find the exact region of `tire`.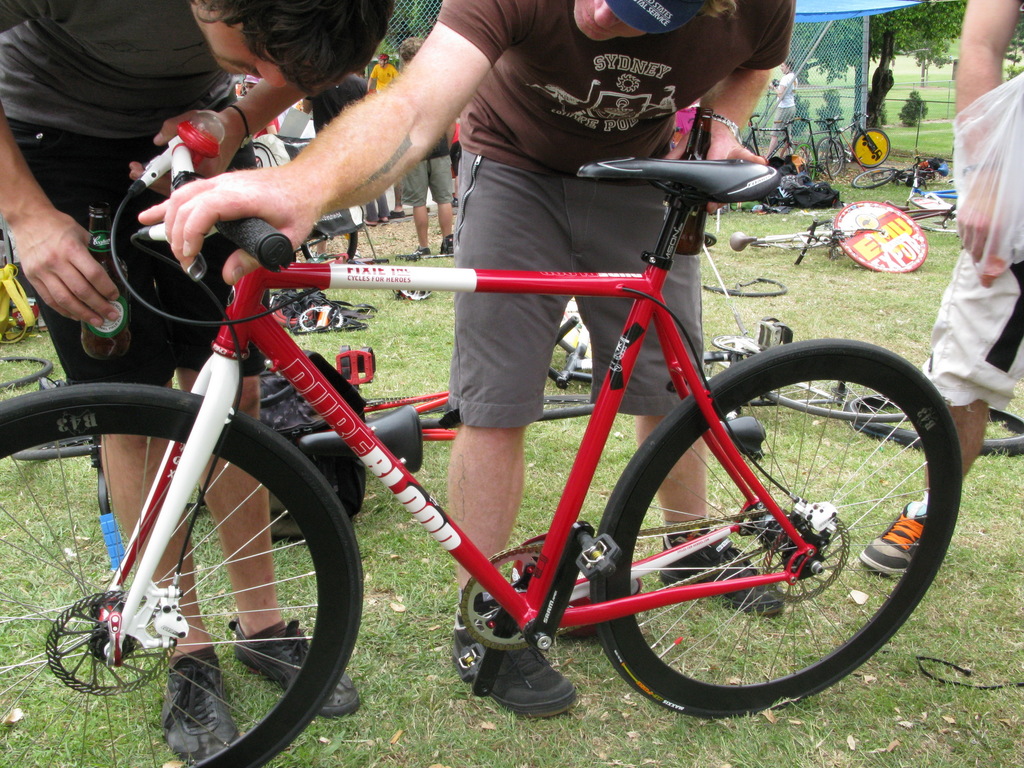
Exact region: <region>8, 436, 93, 462</region>.
